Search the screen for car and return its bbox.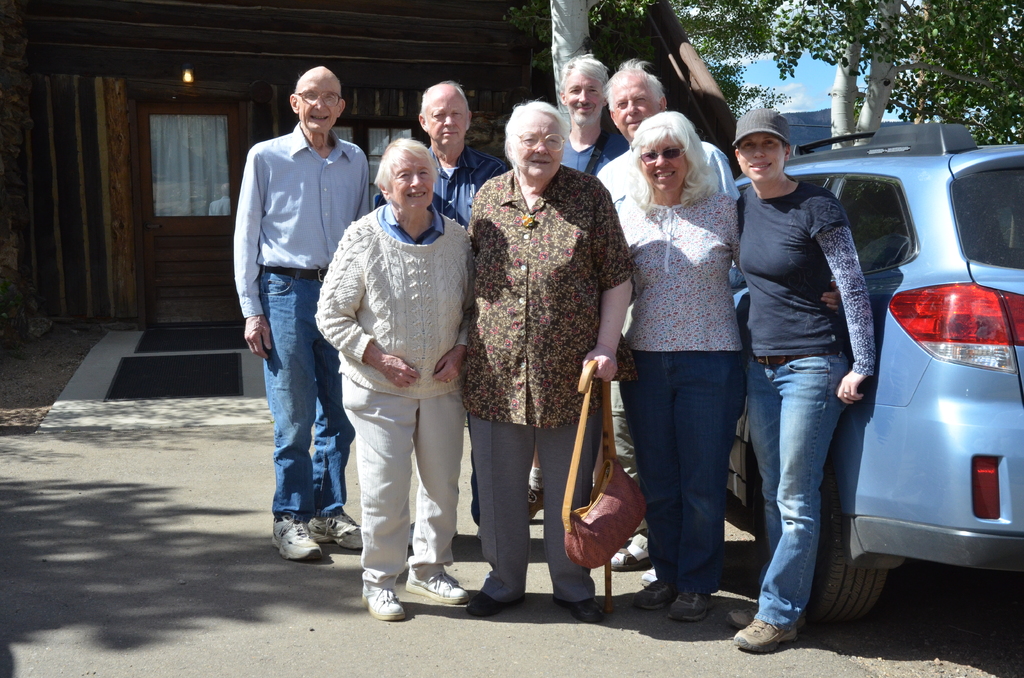
Found: {"left": 723, "top": 116, "right": 1023, "bottom": 624}.
